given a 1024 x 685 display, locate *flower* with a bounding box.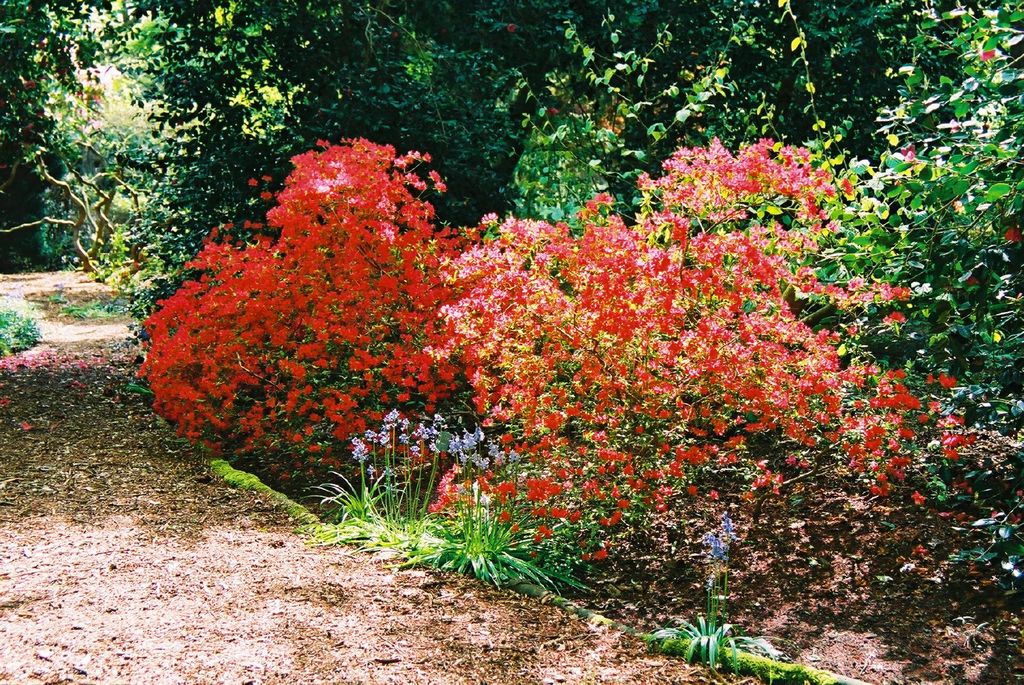
Located: x1=976, y1=42, x2=1019, y2=62.
